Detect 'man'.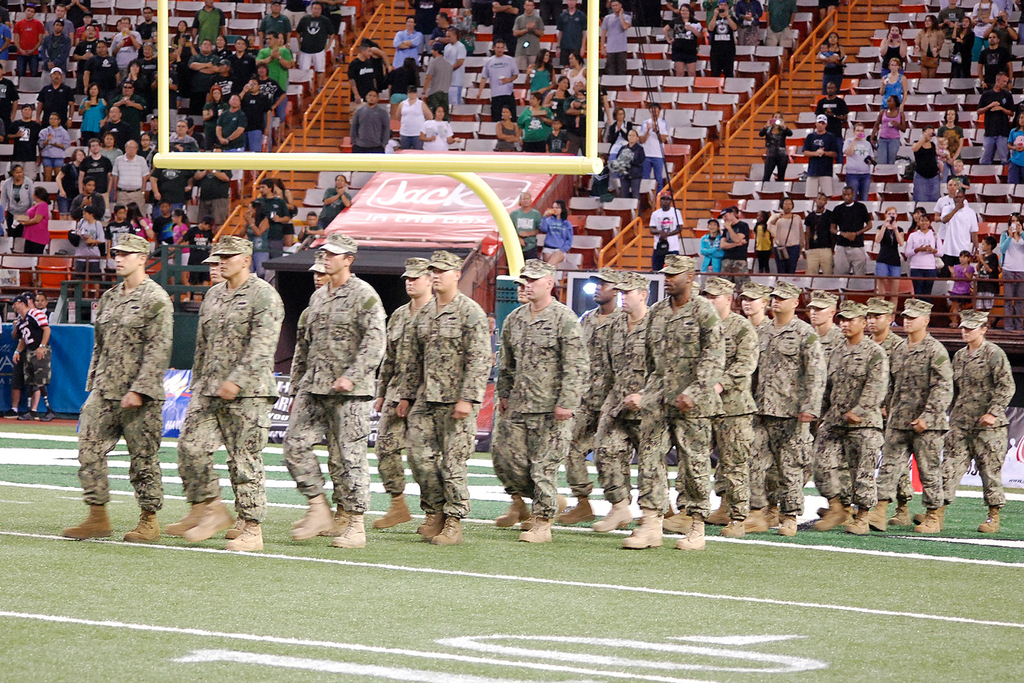
Detected at bbox(72, 25, 98, 95).
